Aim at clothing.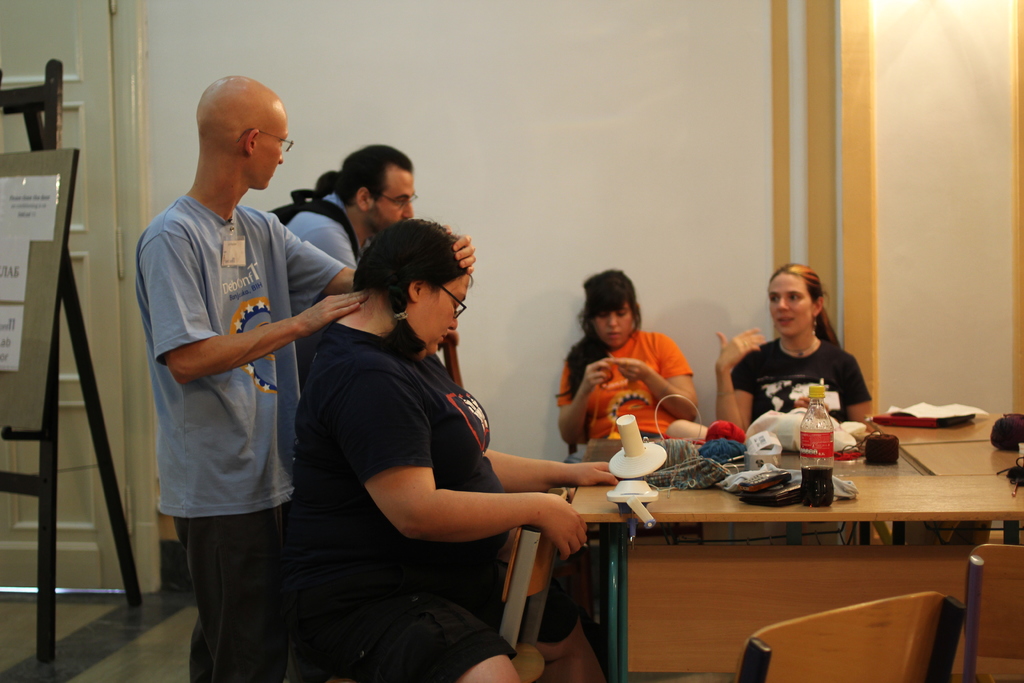
Aimed at bbox(280, 188, 364, 388).
